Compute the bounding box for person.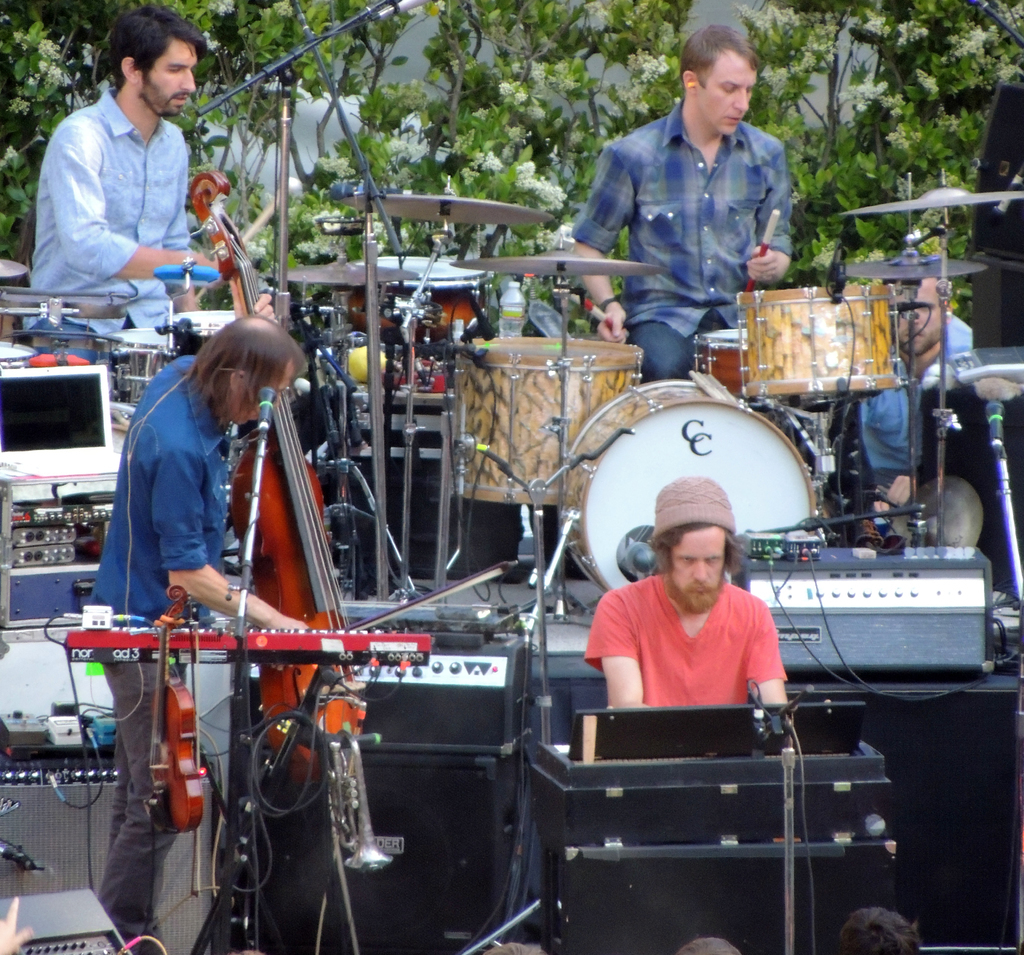
l=565, t=17, r=797, b=393.
